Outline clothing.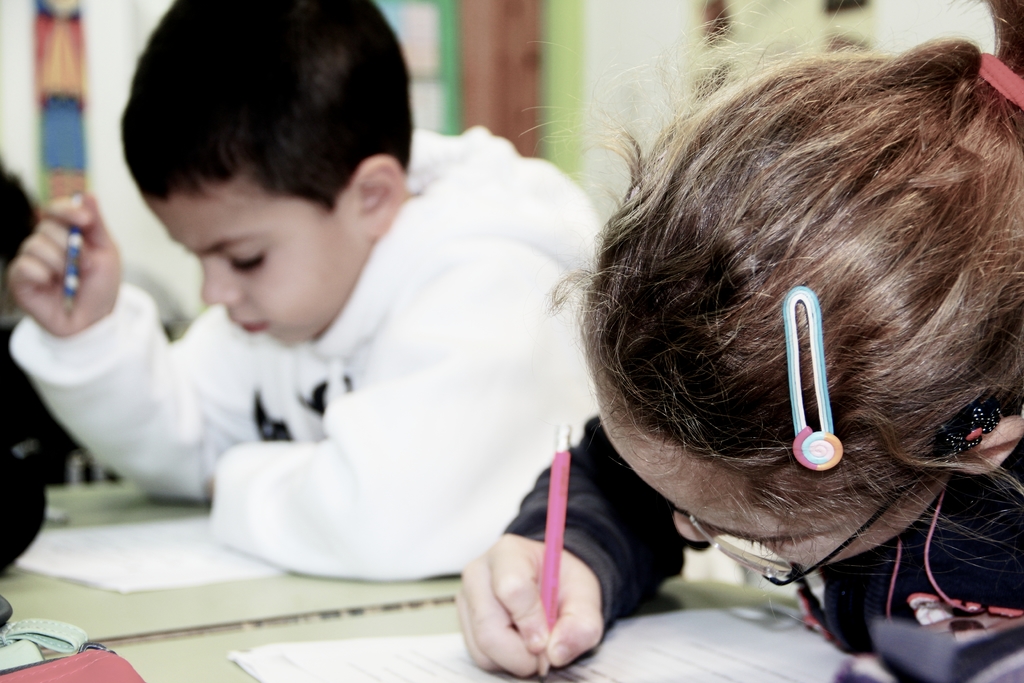
Outline: [x1=4, y1=160, x2=162, y2=578].
